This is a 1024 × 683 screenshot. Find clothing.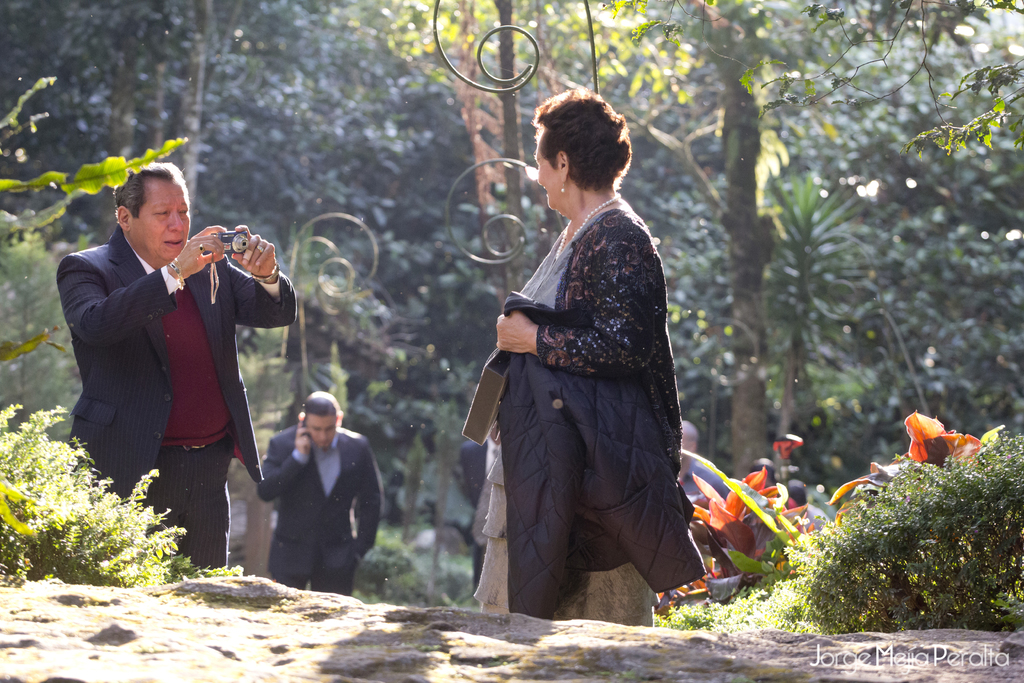
Bounding box: {"left": 255, "top": 422, "right": 385, "bottom": 598}.
